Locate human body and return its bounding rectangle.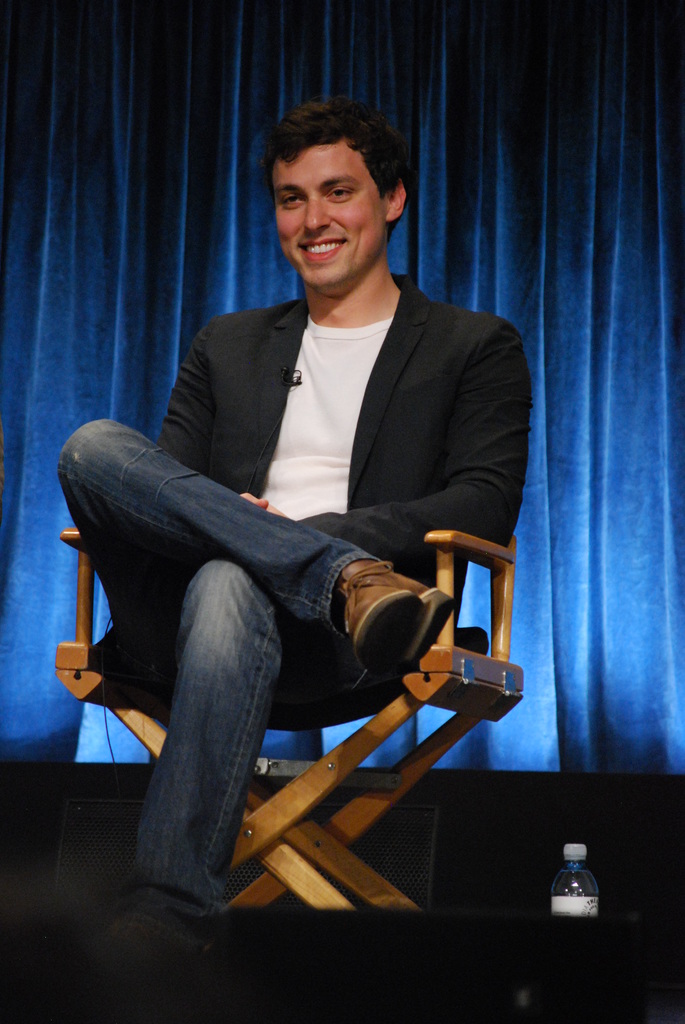
box(84, 218, 533, 893).
